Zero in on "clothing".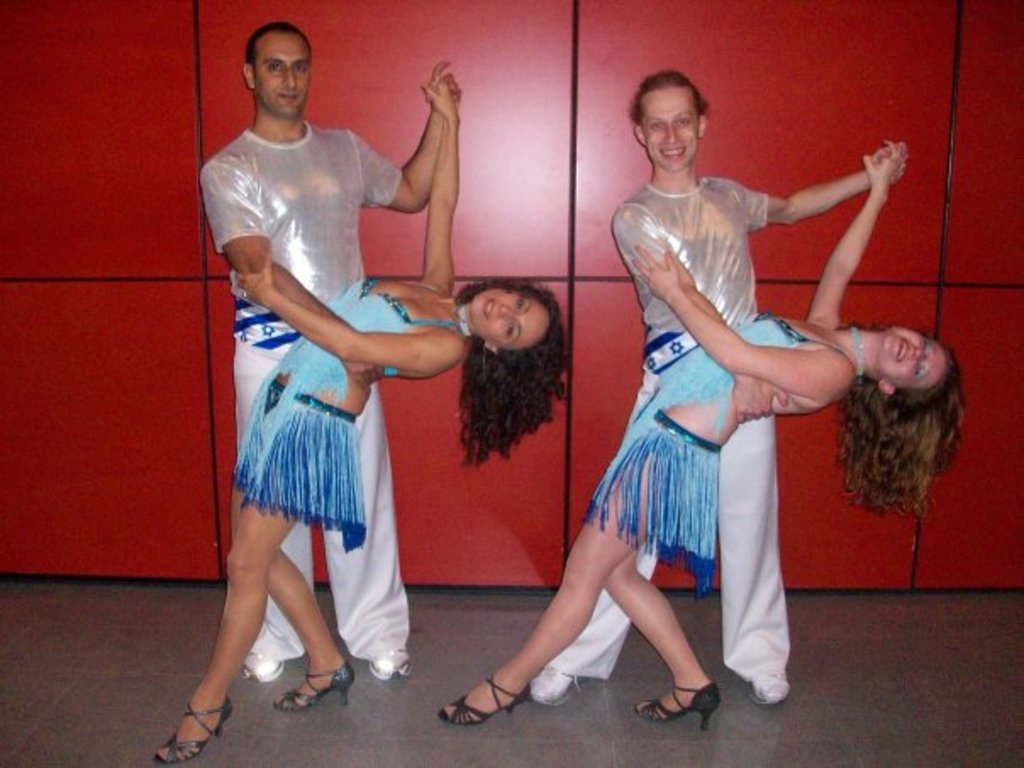
Zeroed in: [left=541, top=175, right=790, bottom=676].
